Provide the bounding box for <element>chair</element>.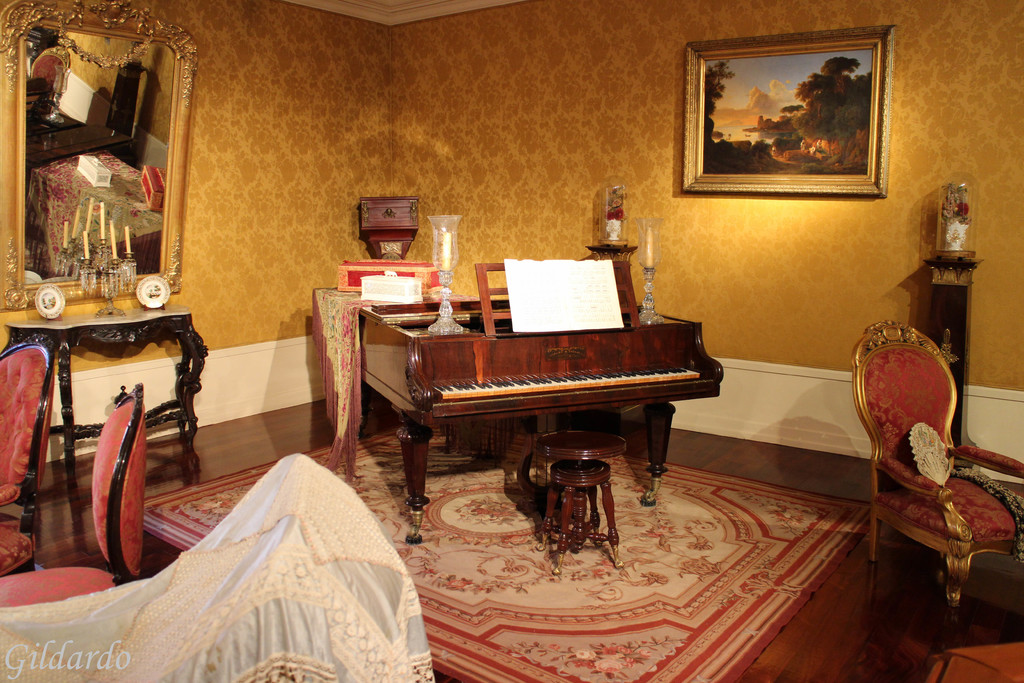
540/427/630/577.
